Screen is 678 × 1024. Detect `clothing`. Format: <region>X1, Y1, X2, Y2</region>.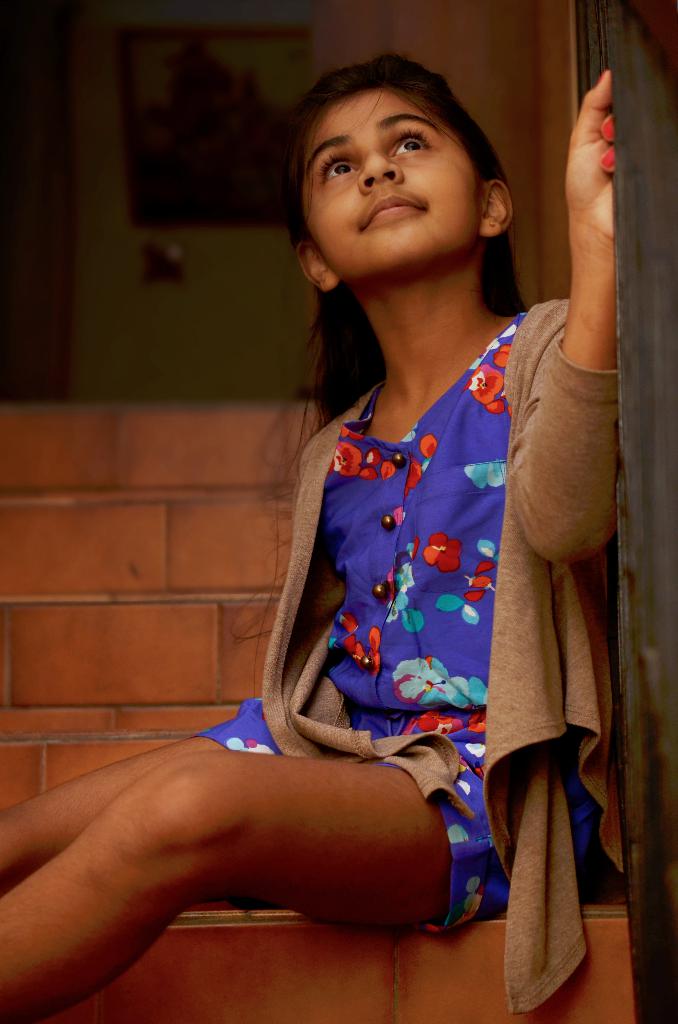
<region>120, 273, 604, 940</region>.
